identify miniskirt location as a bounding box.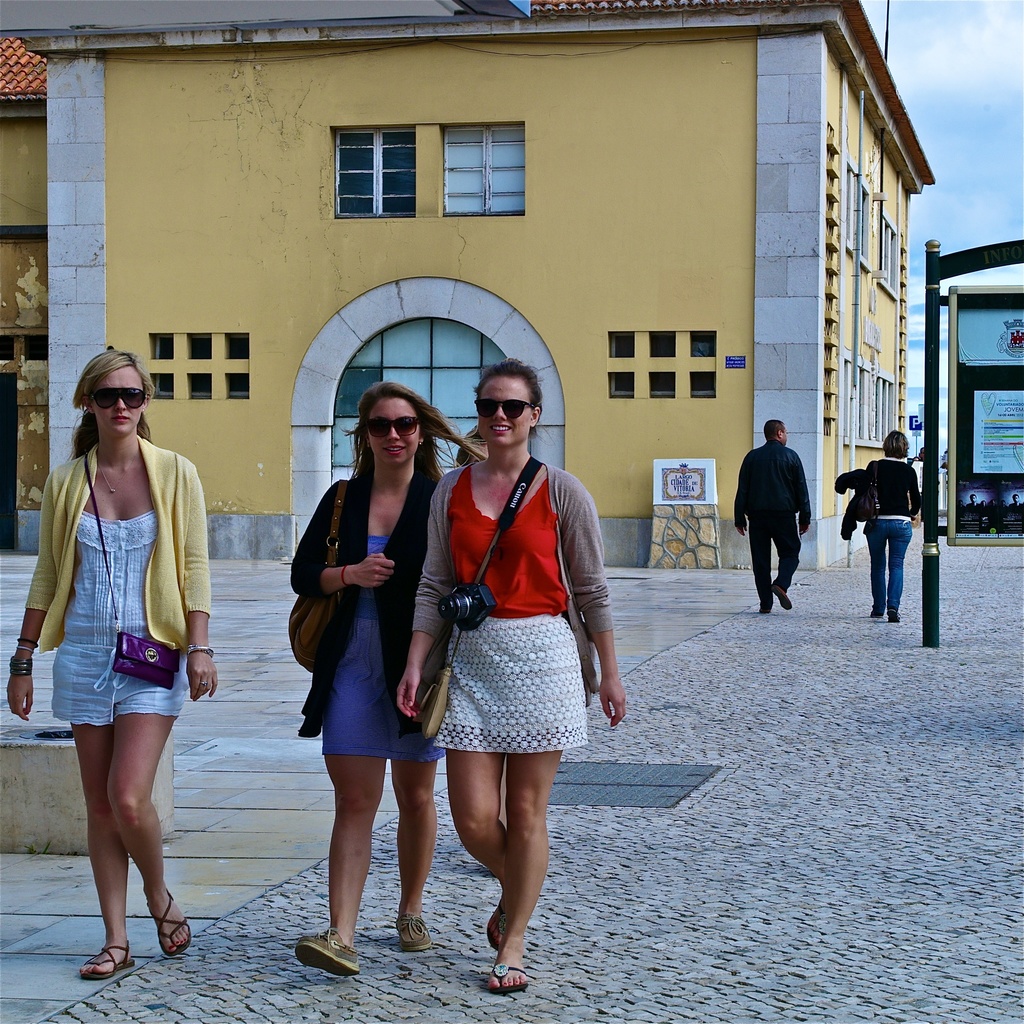
{"x1": 445, "y1": 616, "x2": 586, "y2": 756}.
